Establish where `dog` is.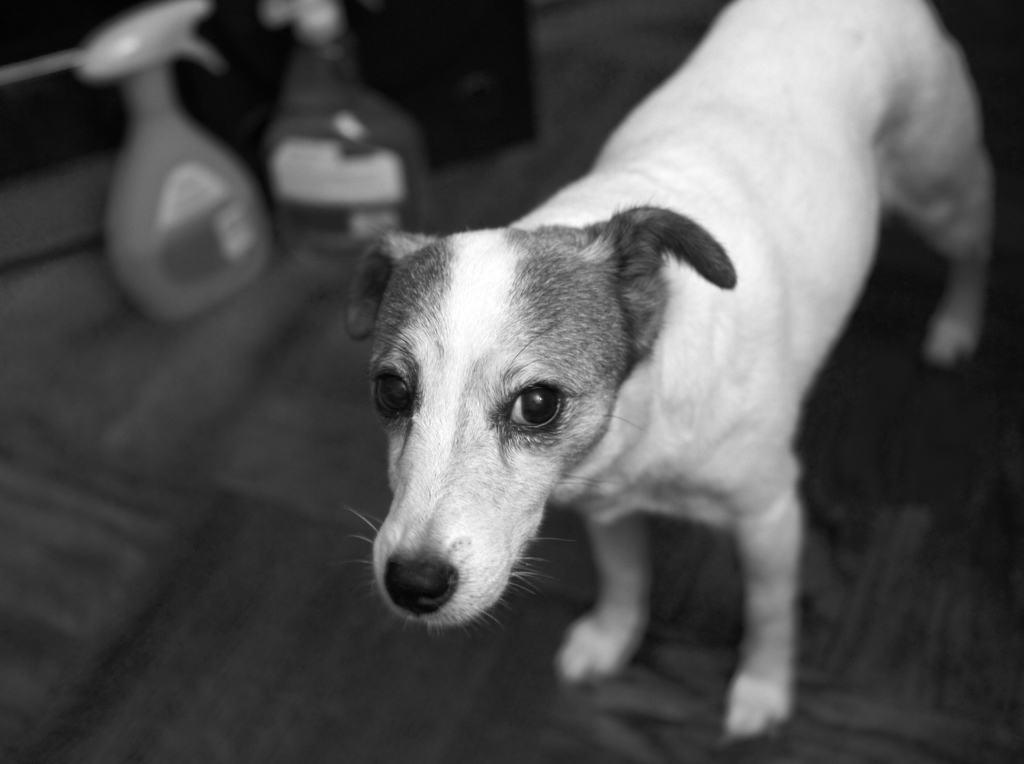
Established at <region>346, 0, 1004, 744</region>.
